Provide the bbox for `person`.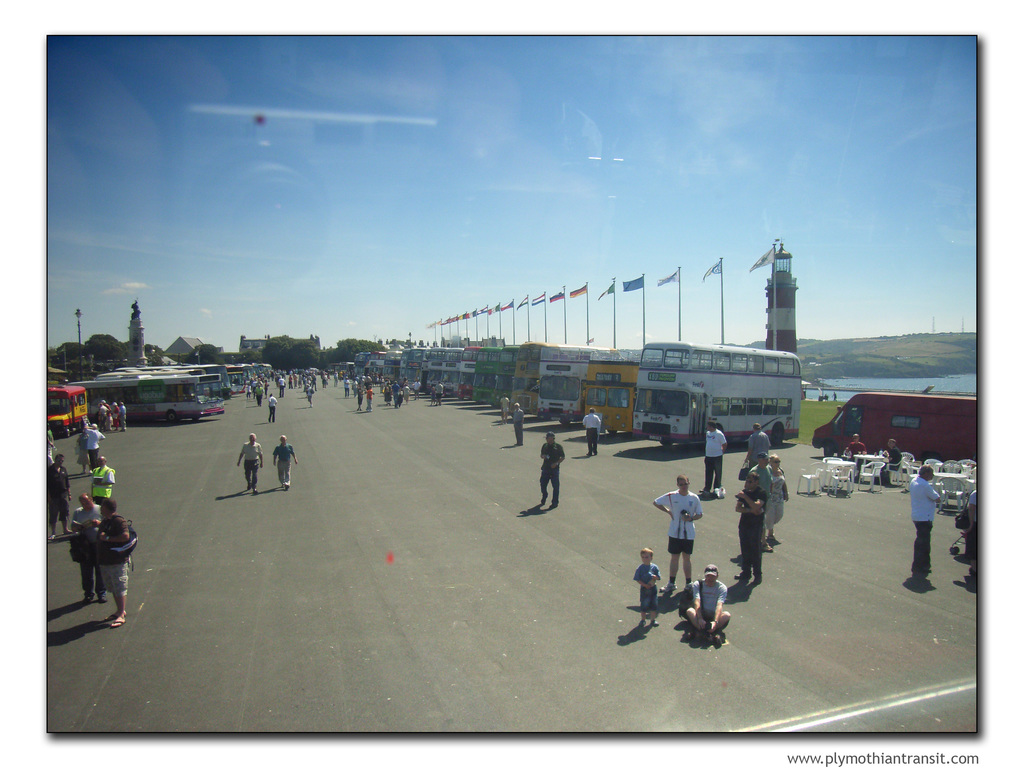
rect(650, 474, 706, 582).
